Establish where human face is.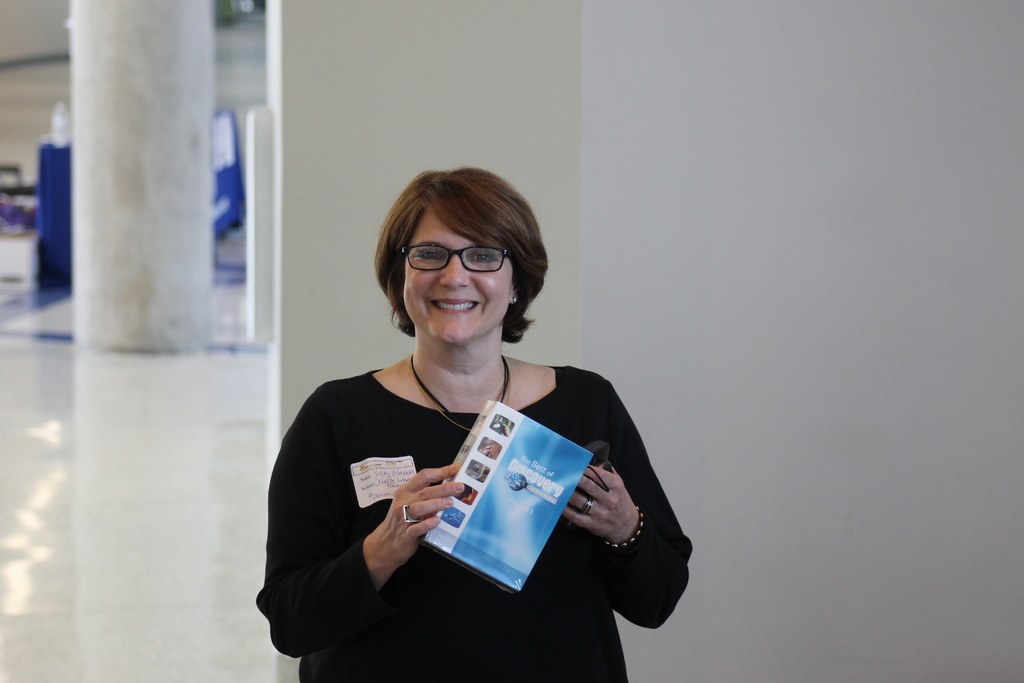
Established at <box>406,202,516,350</box>.
